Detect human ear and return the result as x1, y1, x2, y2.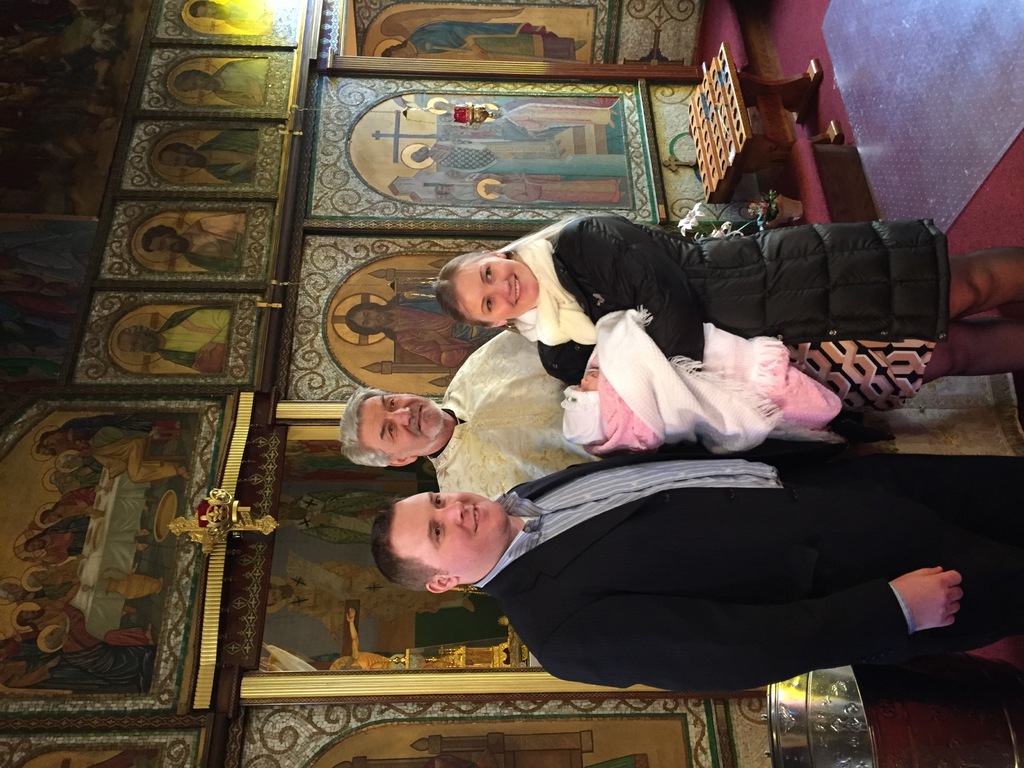
424, 578, 458, 594.
